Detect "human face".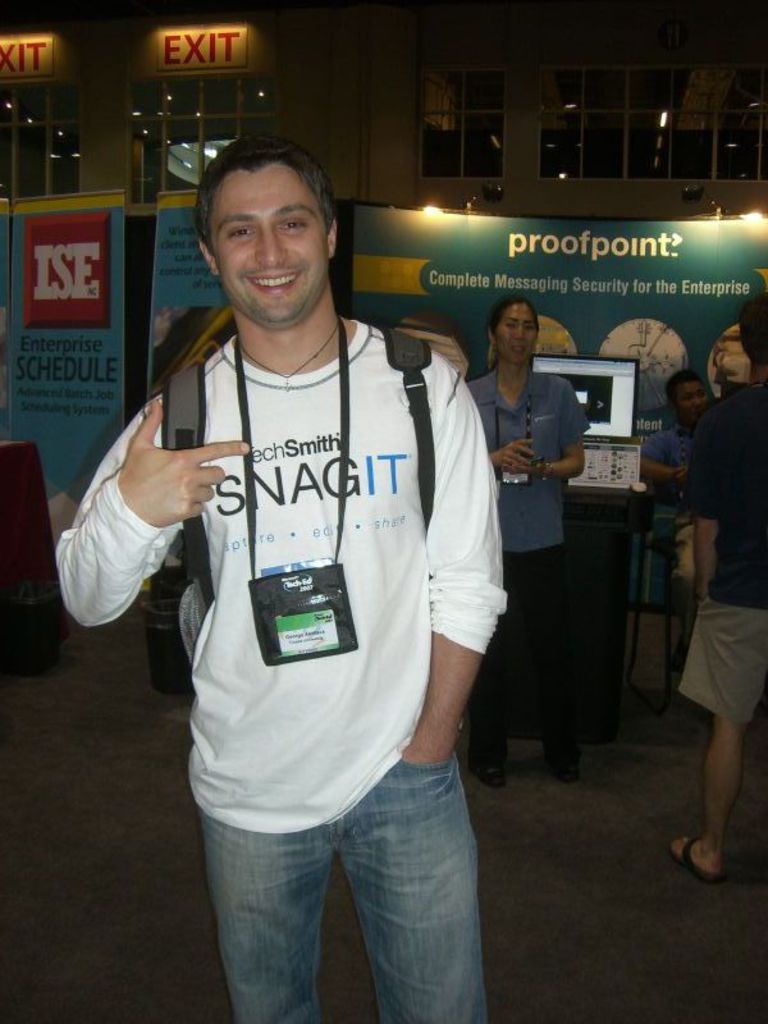
Detected at detection(681, 381, 705, 417).
